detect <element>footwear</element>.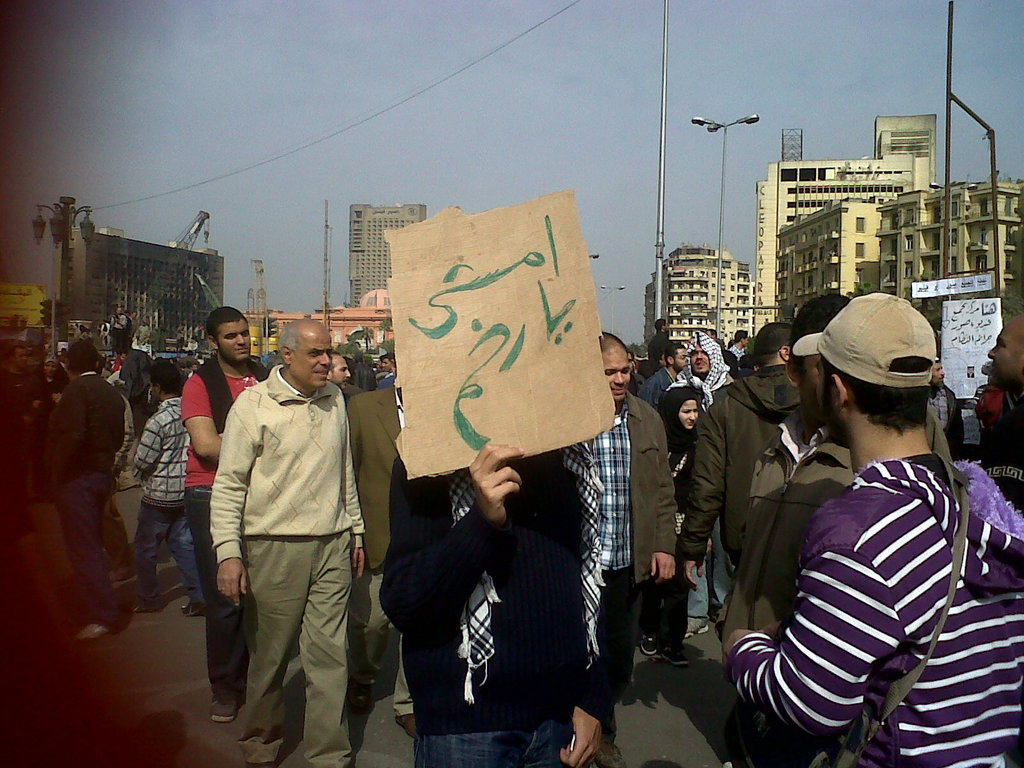
Detected at left=179, top=604, right=207, bottom=621.
